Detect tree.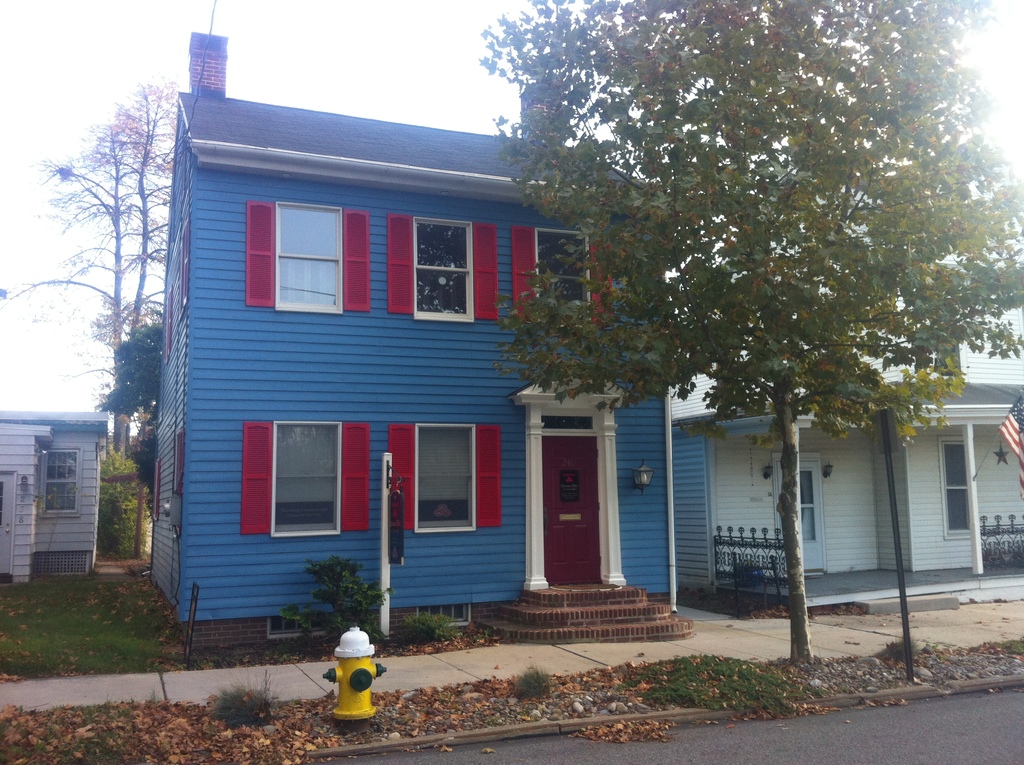
Detected at rect(369, 0, 978, 640).
